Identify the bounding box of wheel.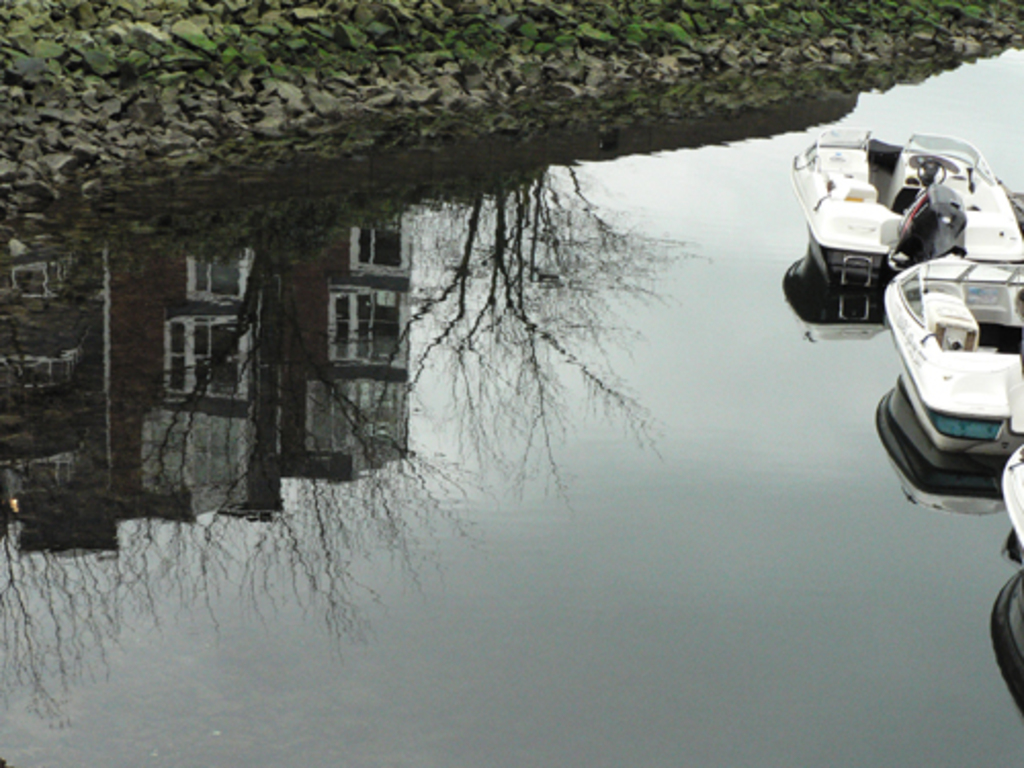
x1=911 y1=154 x2=950 y2=182.
